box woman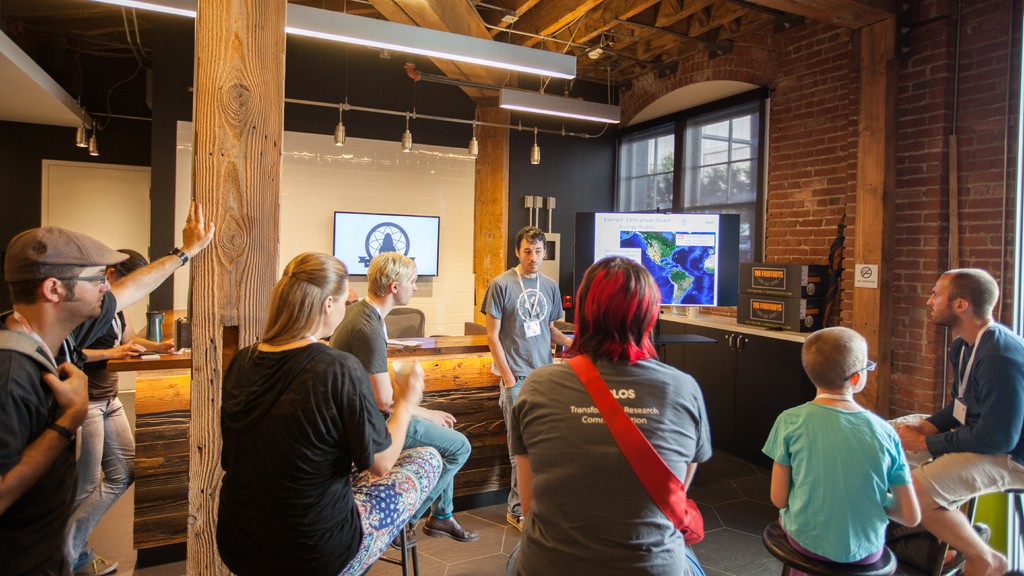
rect(219, 227, 420, 575)
